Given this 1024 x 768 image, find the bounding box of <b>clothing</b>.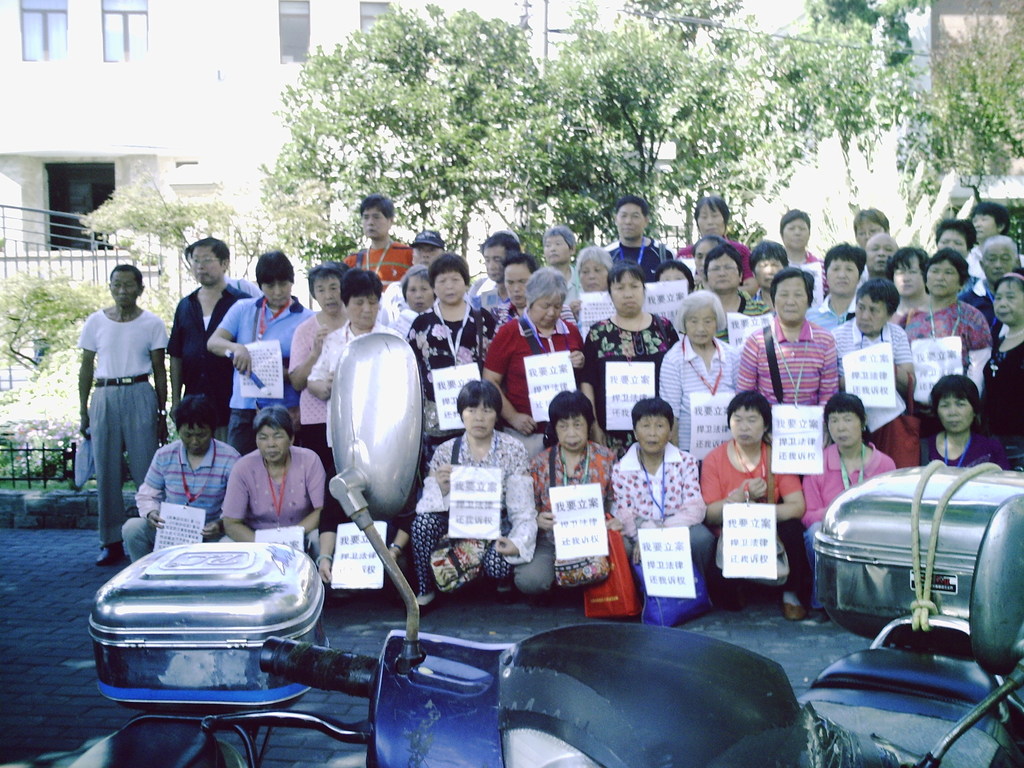
x1=888, y1=302, x2=989, y2=409.
